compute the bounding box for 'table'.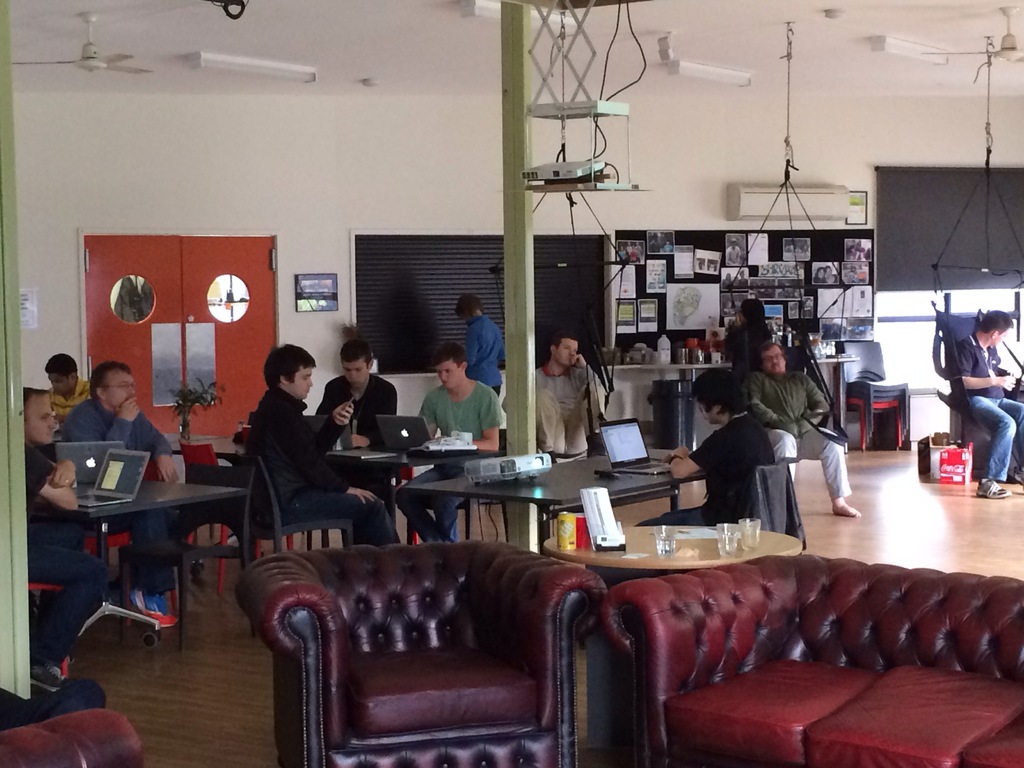
<bbox>25, 457, 263, 643</bbox>.
